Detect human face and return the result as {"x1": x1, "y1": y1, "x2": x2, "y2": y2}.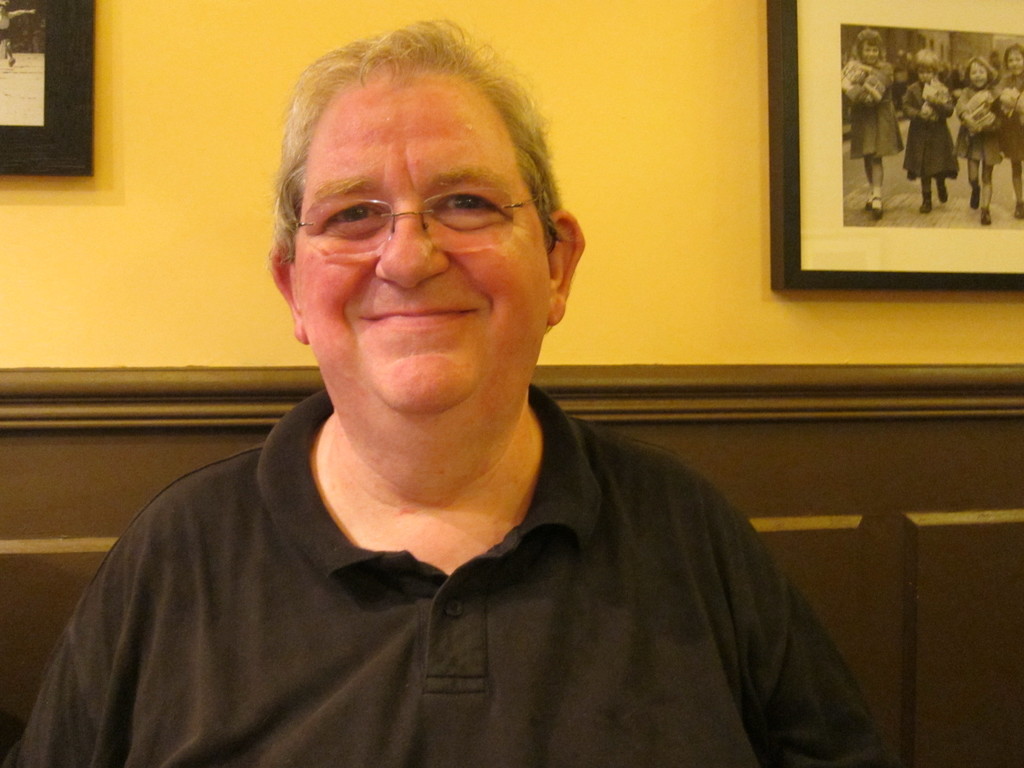
{"x1": 290, "y1": 76, "x2": 551, "y2": 416}.
